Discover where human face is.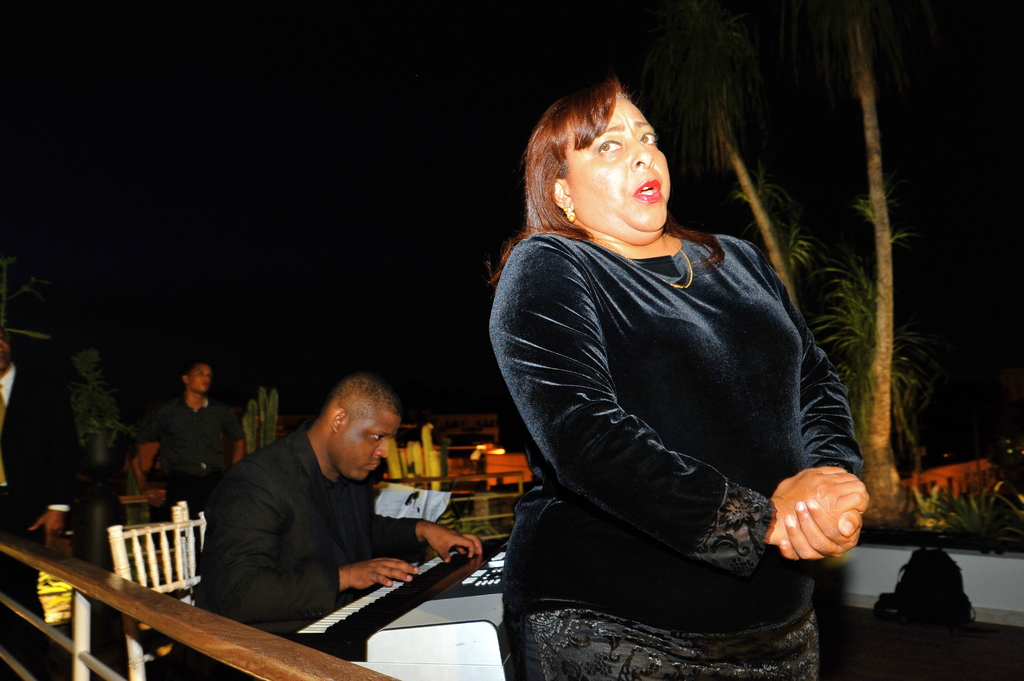
Discovered at (x1=567, y1=95, x2=673, y2=227).
